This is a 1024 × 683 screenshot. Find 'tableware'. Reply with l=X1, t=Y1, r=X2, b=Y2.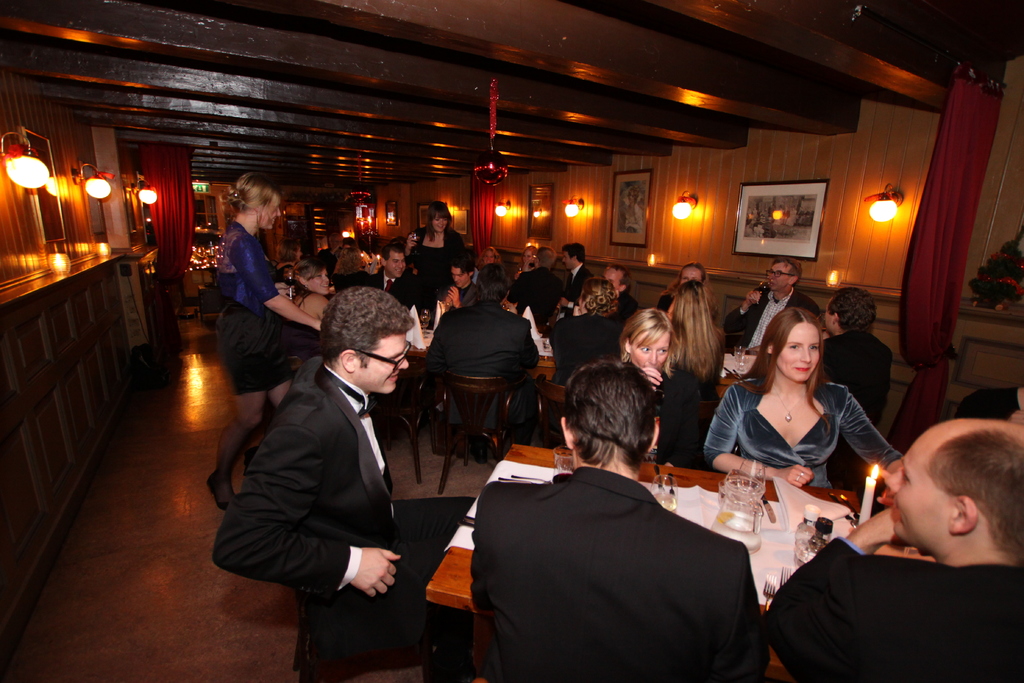
l=780, t=565, r=793, b=583.
